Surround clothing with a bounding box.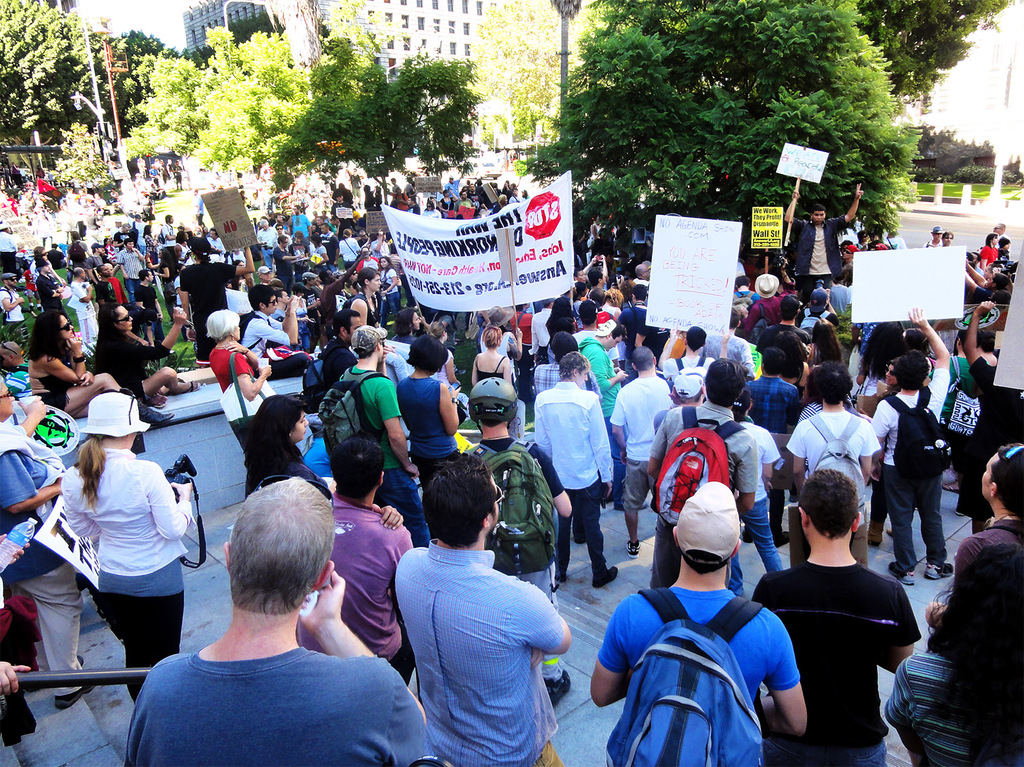
476,429,546,565.
